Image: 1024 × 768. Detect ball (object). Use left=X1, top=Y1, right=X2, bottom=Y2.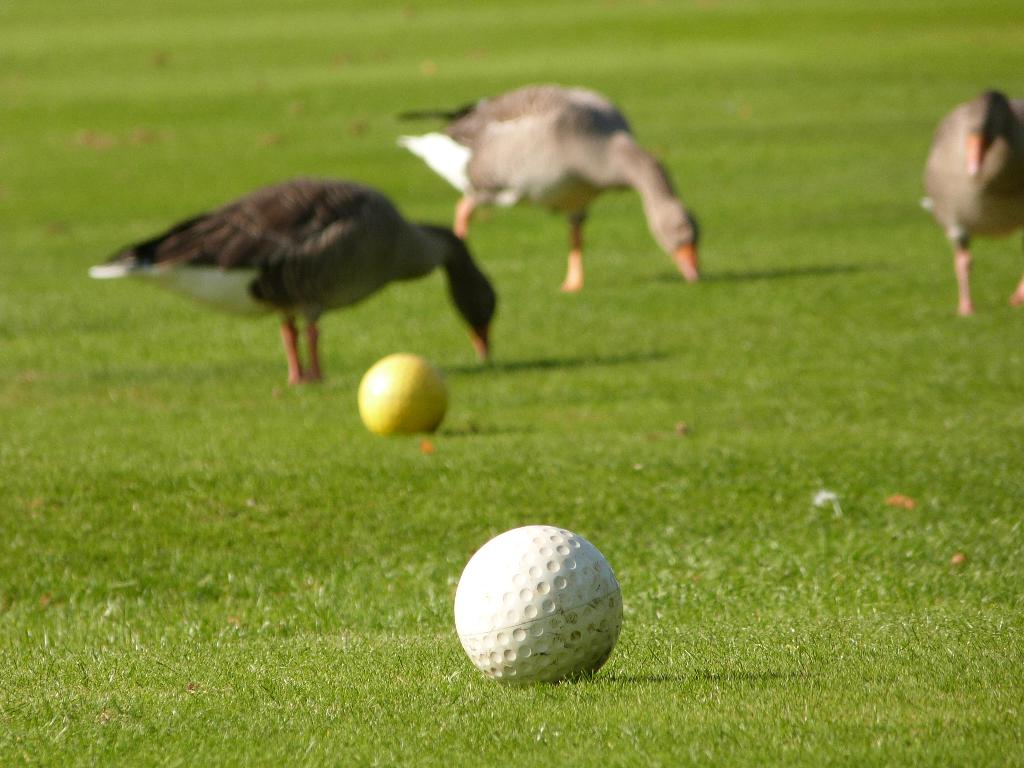
left=356, top=349, right=452, bottom=436.
